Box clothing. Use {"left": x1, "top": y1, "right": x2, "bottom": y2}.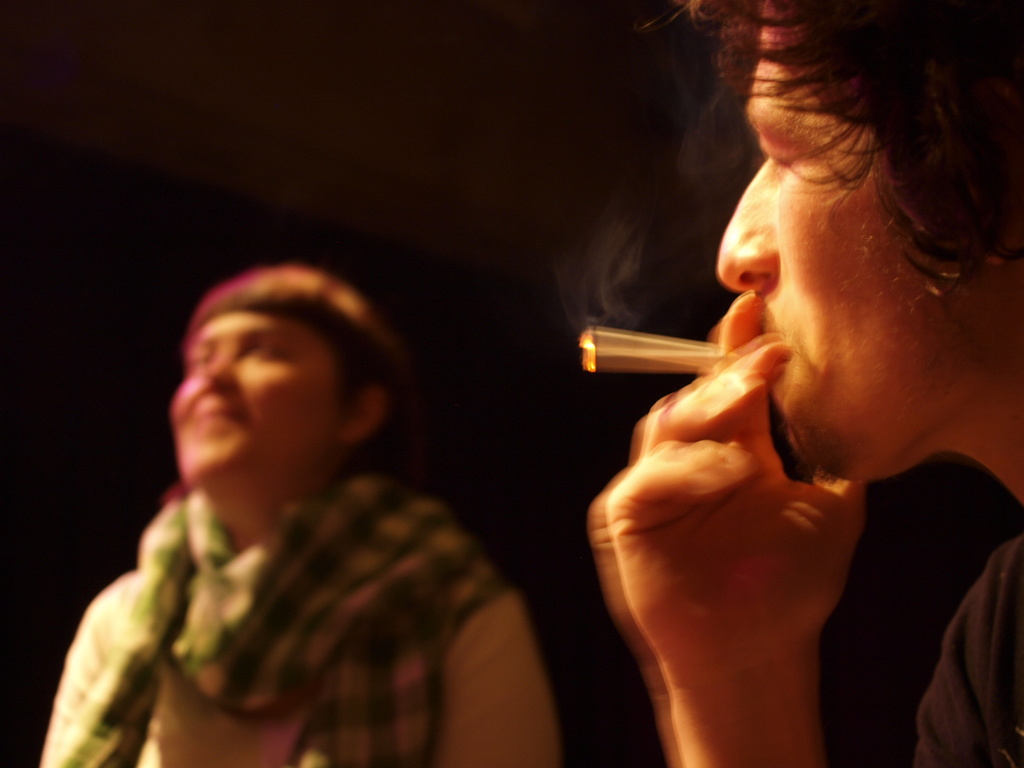
{"left": 49, "top": 405, "right": 542, "bottom": 767}.
